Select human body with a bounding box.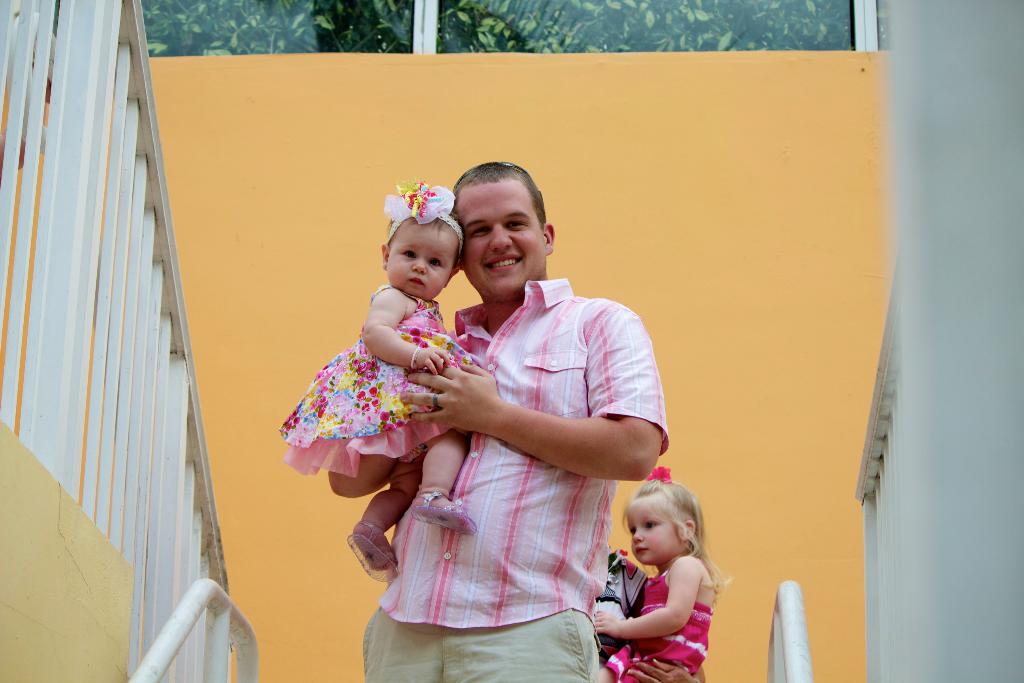
(left=588, top=462, right=733, bottom=682).
